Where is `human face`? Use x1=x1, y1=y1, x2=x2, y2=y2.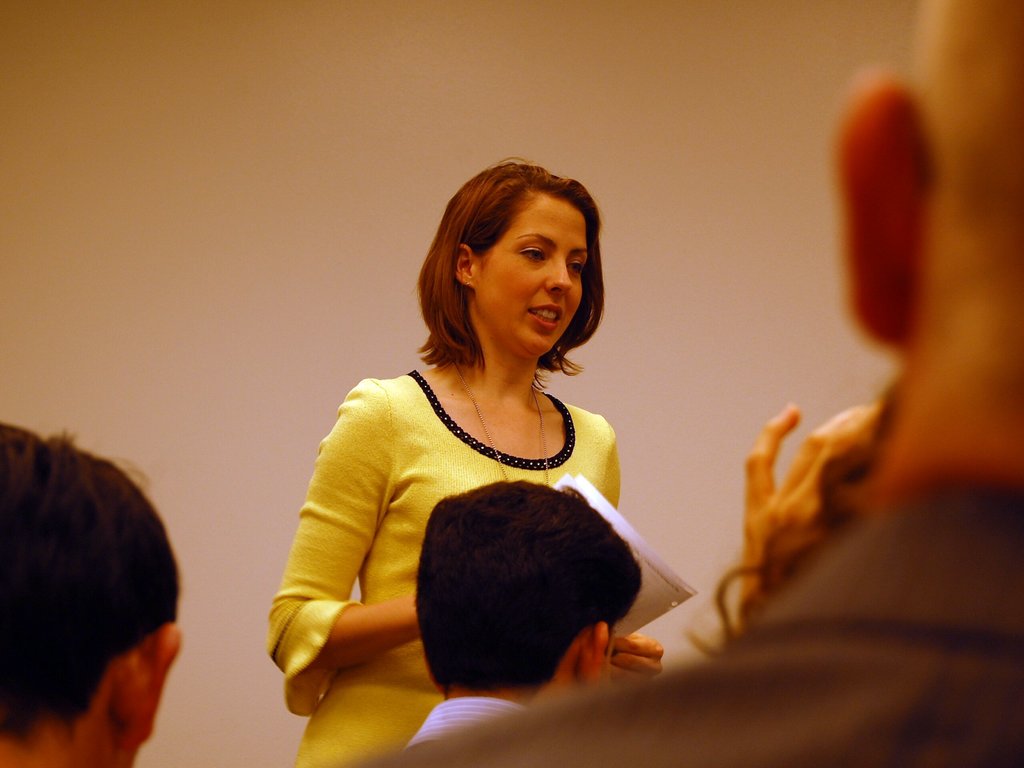
x1=468, y1=196, x2=596, y2=356.
